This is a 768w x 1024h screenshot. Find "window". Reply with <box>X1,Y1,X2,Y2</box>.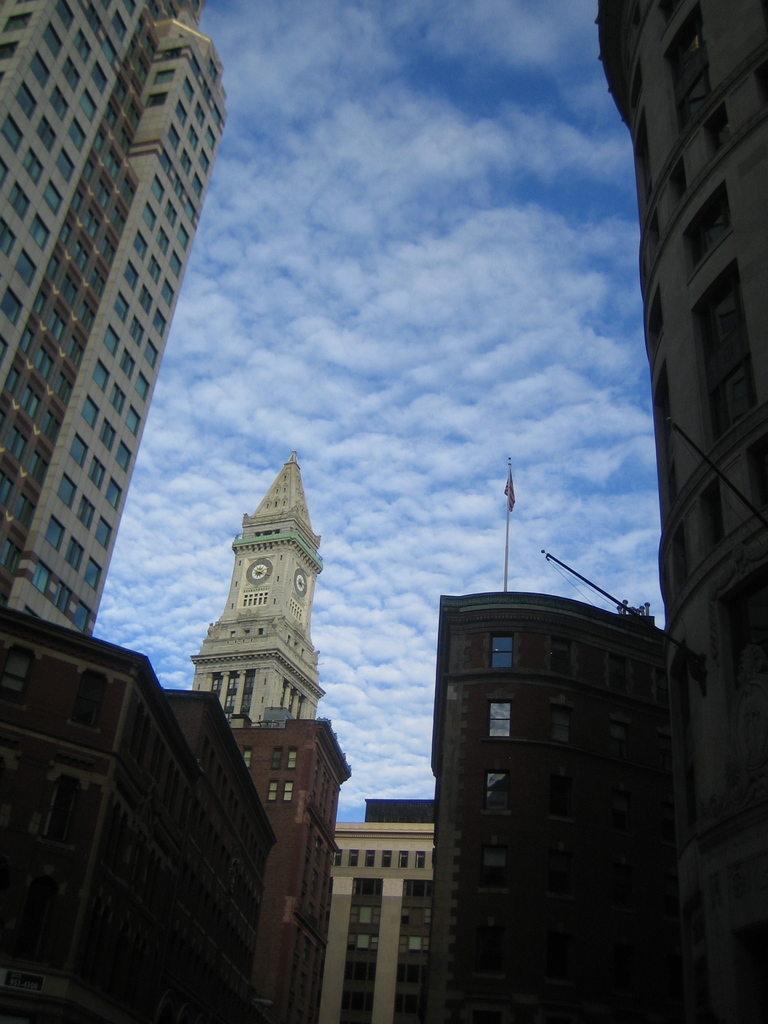
<box>167,253,182,281</box>.
